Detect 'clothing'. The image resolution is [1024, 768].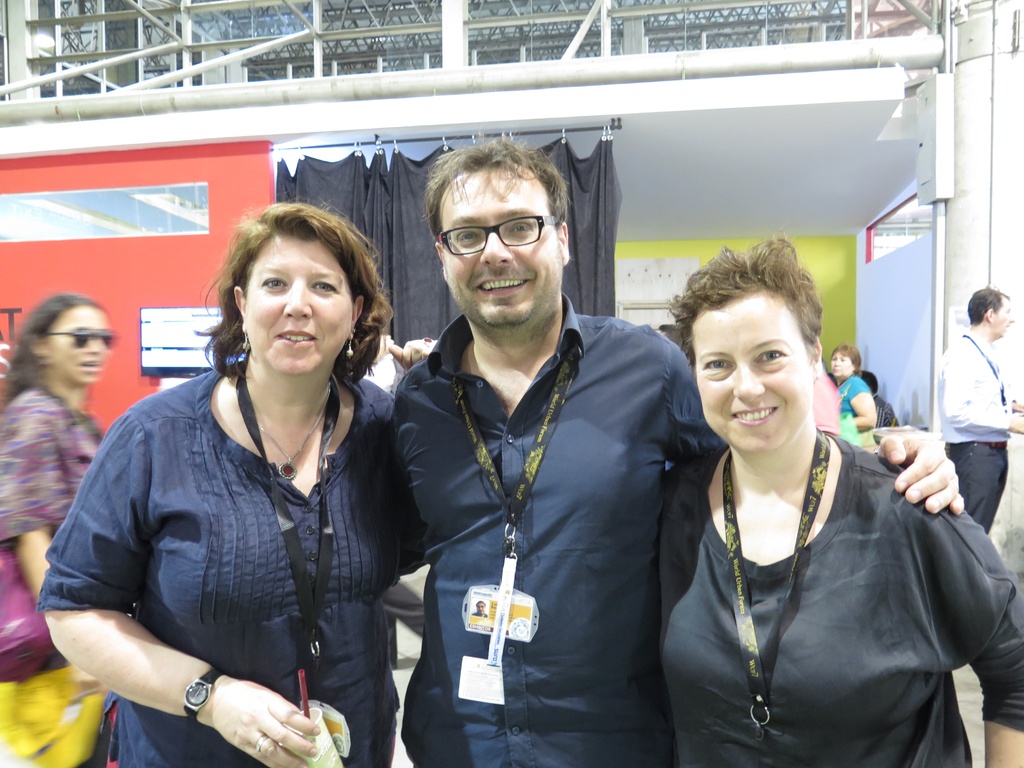
region(840, 368, 872, 450).
